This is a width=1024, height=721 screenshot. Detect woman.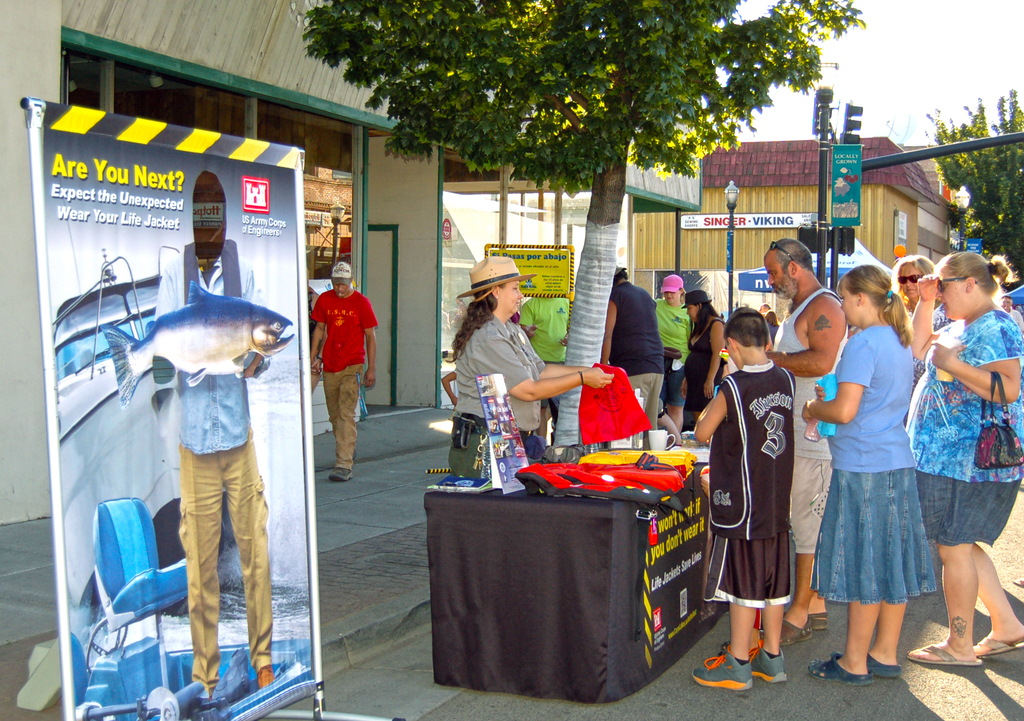
649/272/695/443.
